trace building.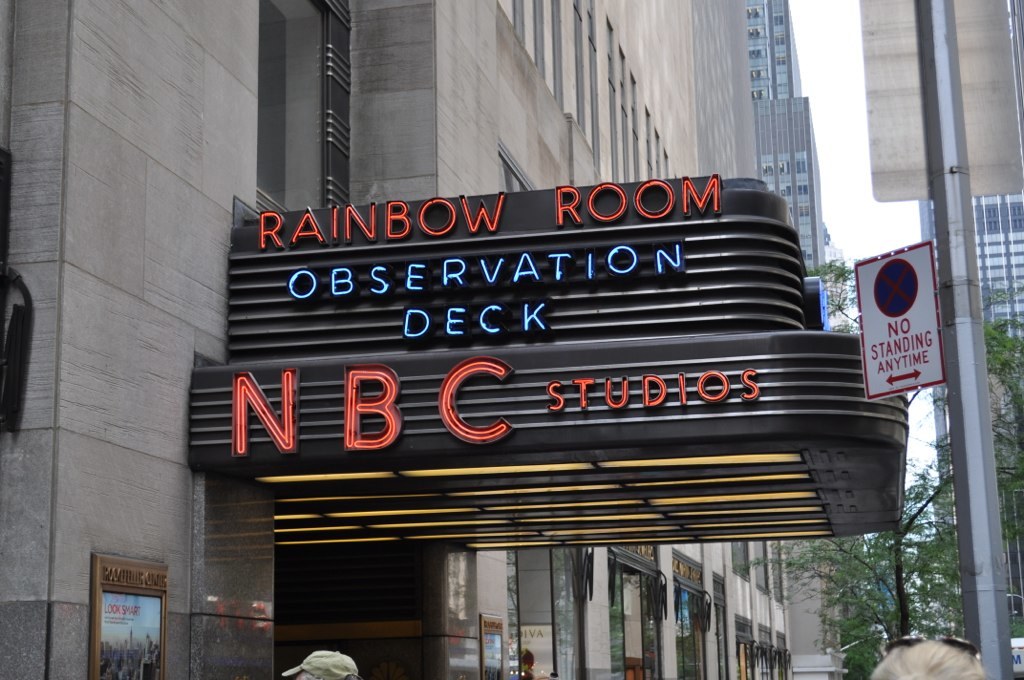
Traced to [741, 3, 838, 305].
